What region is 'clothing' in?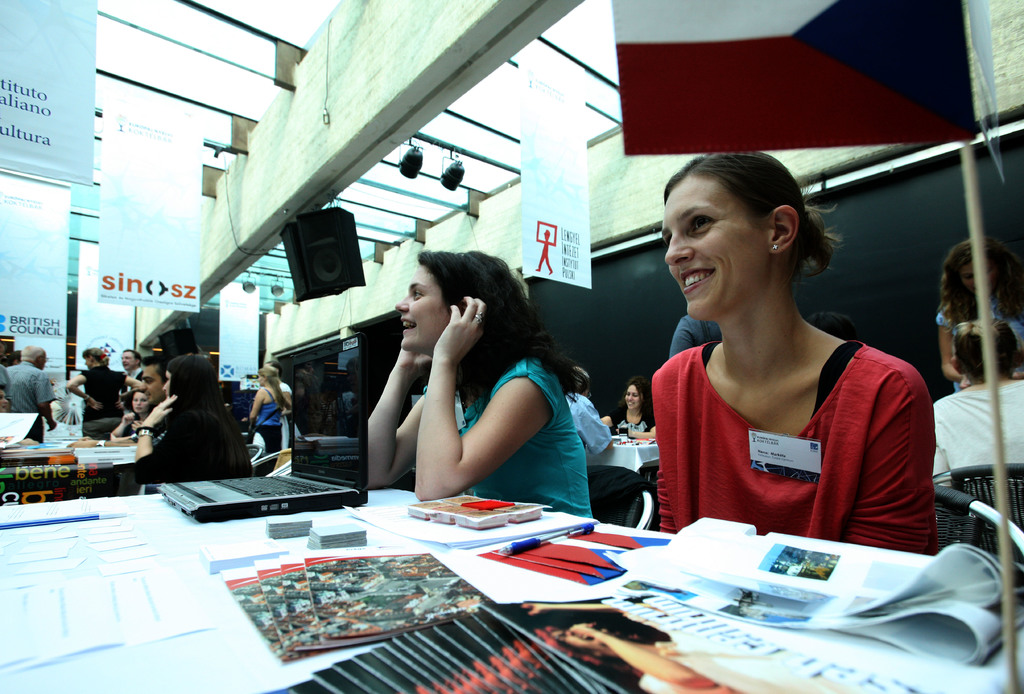
(0, 361, 60, 443).
